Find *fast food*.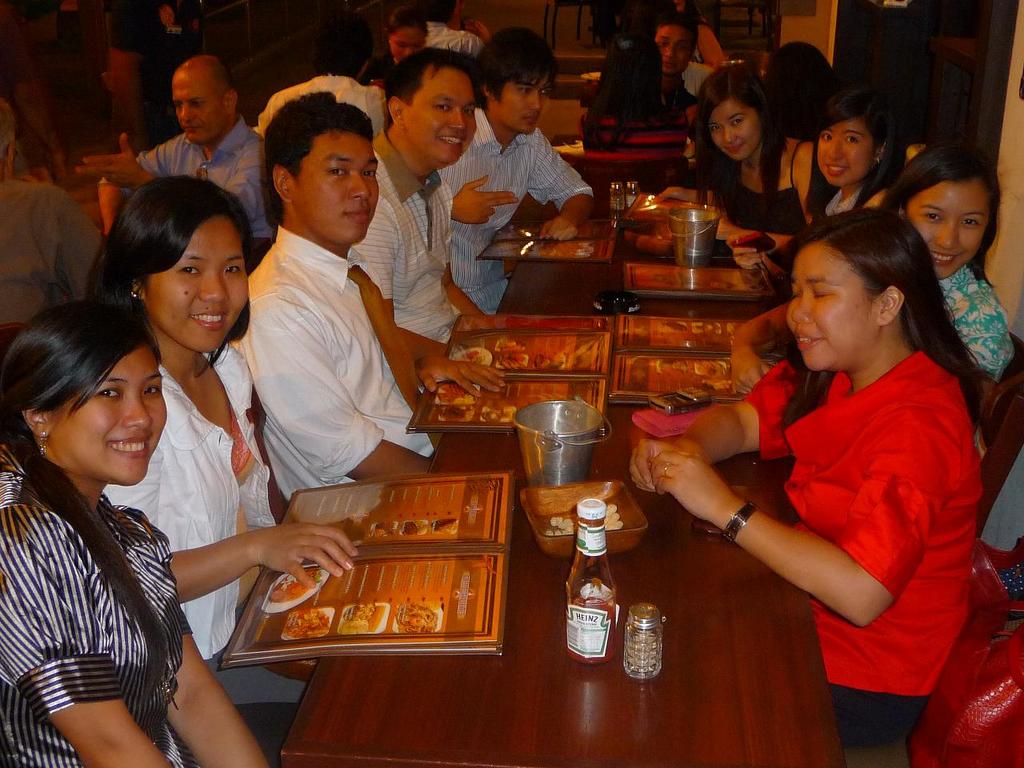
x1=490, y1=335, x2=527, y2=369.
